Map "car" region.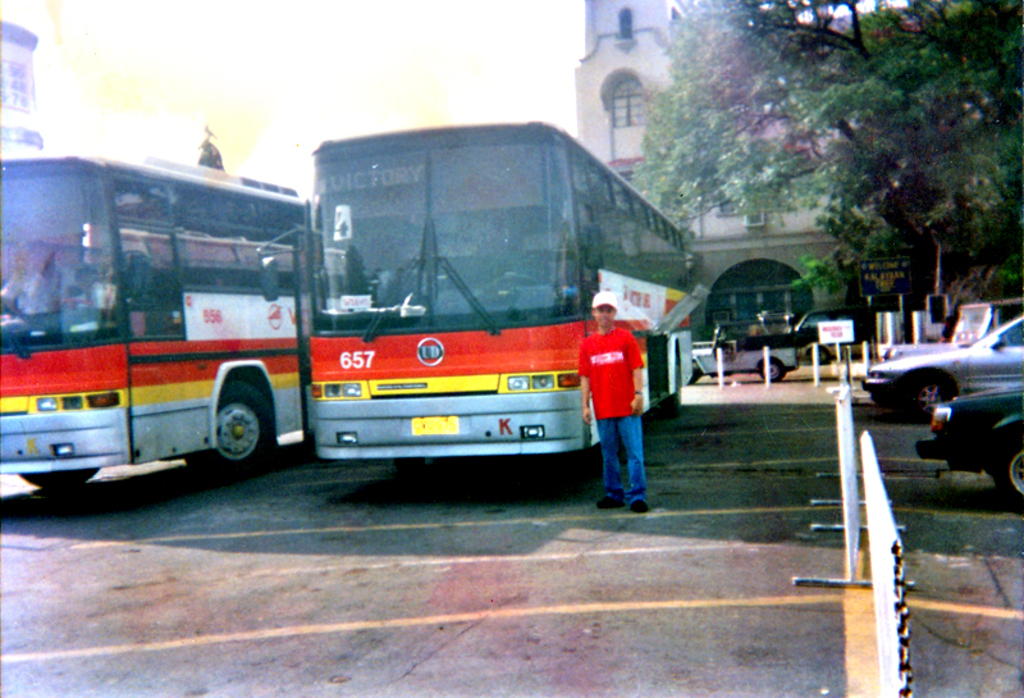
Mapped to detection(915, 379, 1023, 510).
